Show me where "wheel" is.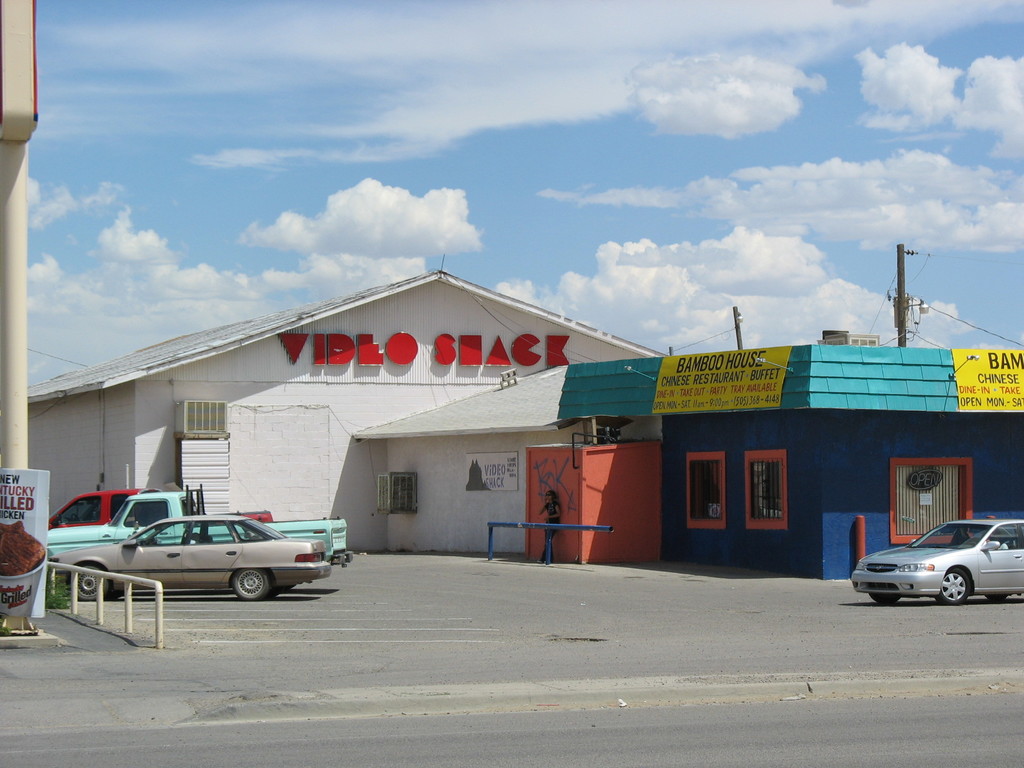
"wheel" is at [986,595,1012,604].
